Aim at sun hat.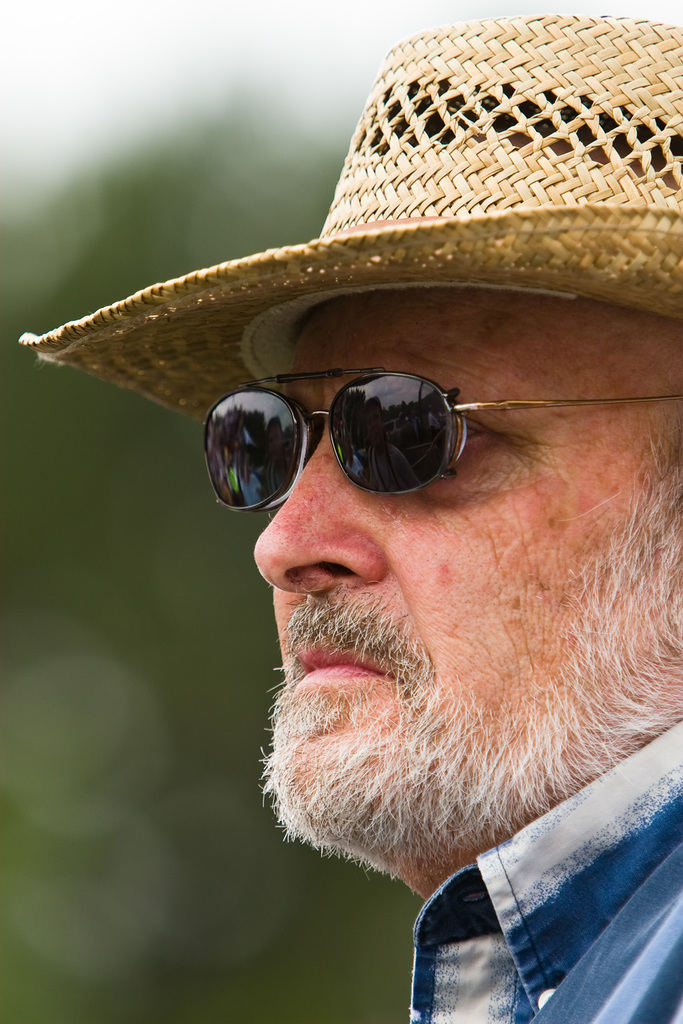
Aimed at bbox=[15, 0, 682, 425].
